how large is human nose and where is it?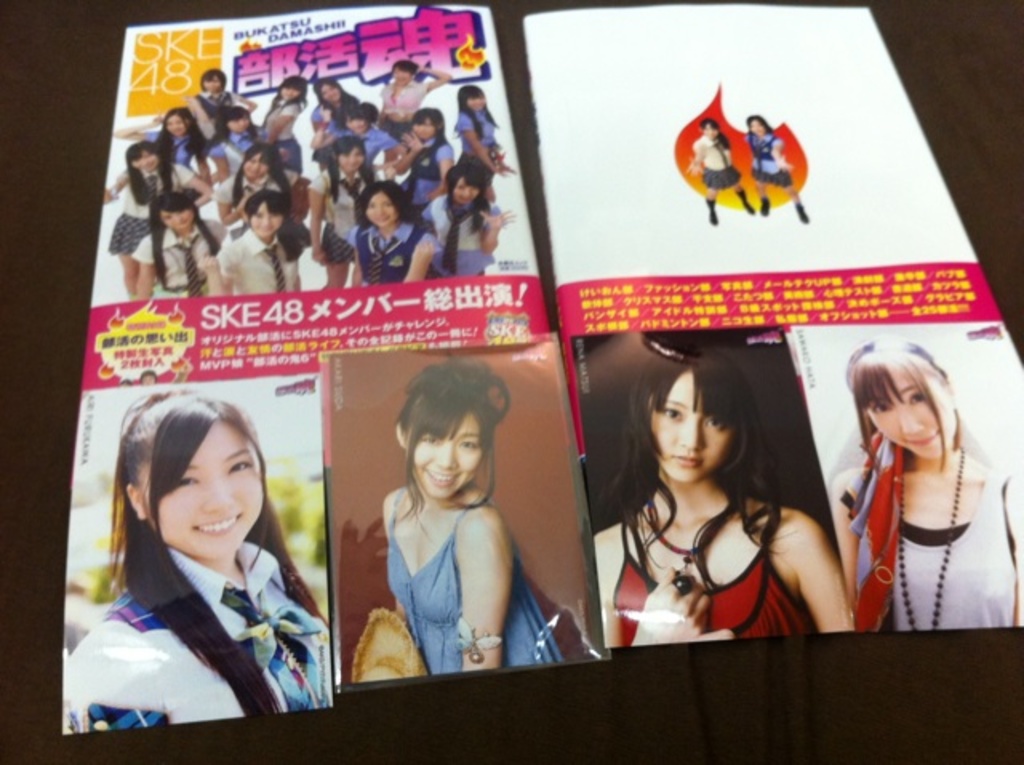
Bounding box: bbox=[203, 477, 232, 506].
